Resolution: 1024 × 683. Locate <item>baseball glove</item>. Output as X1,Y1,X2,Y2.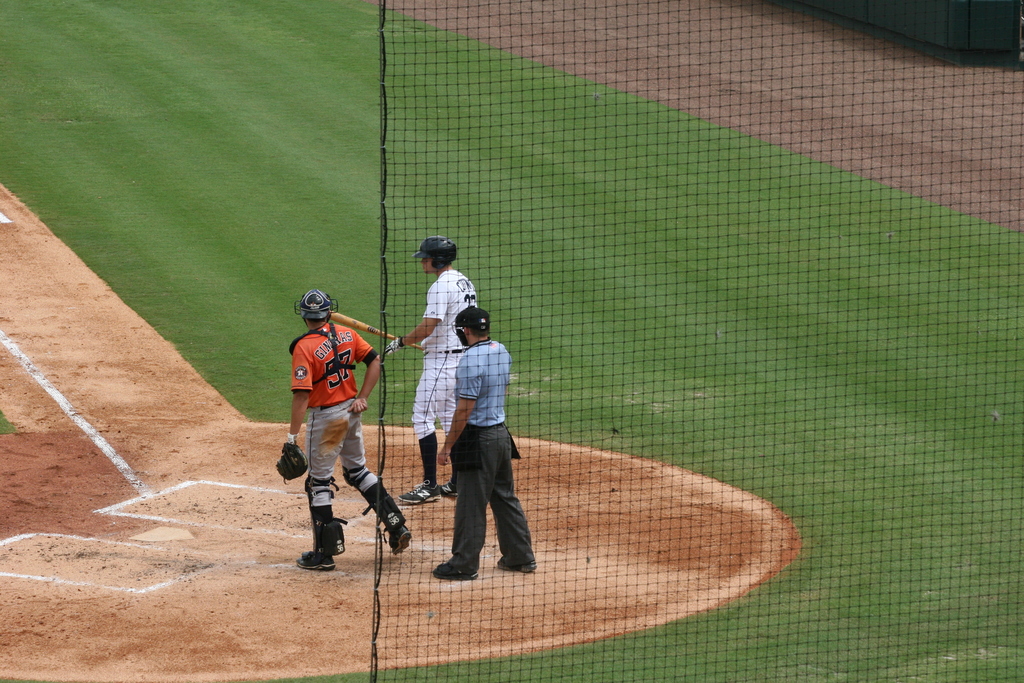
276,441,308,485.
